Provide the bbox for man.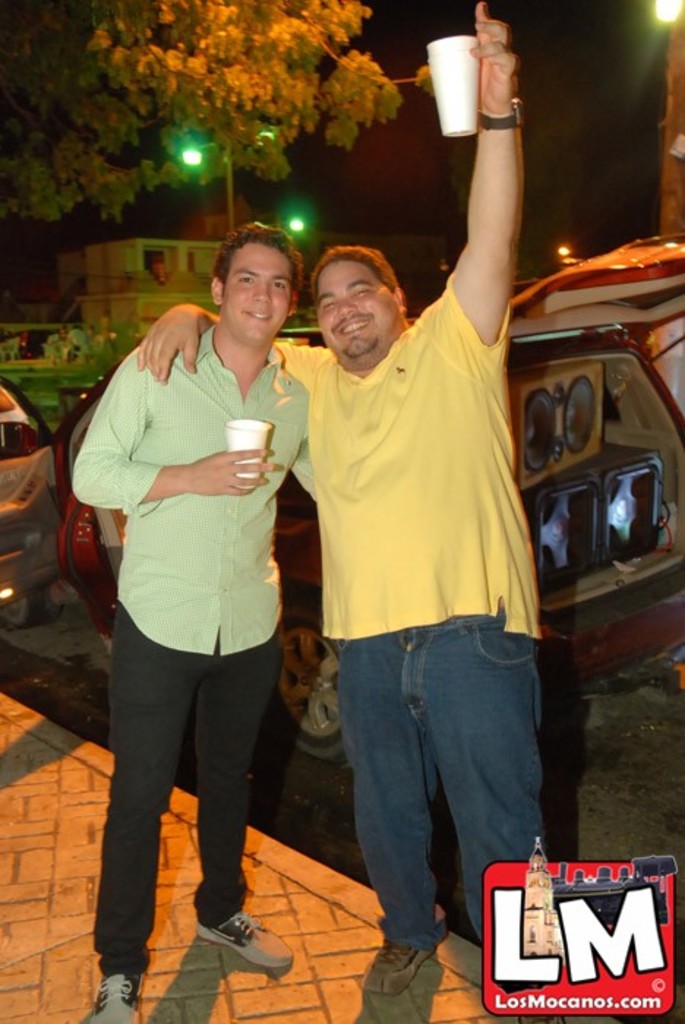
<bbox>69, 225, 315, 983</bbox>.
